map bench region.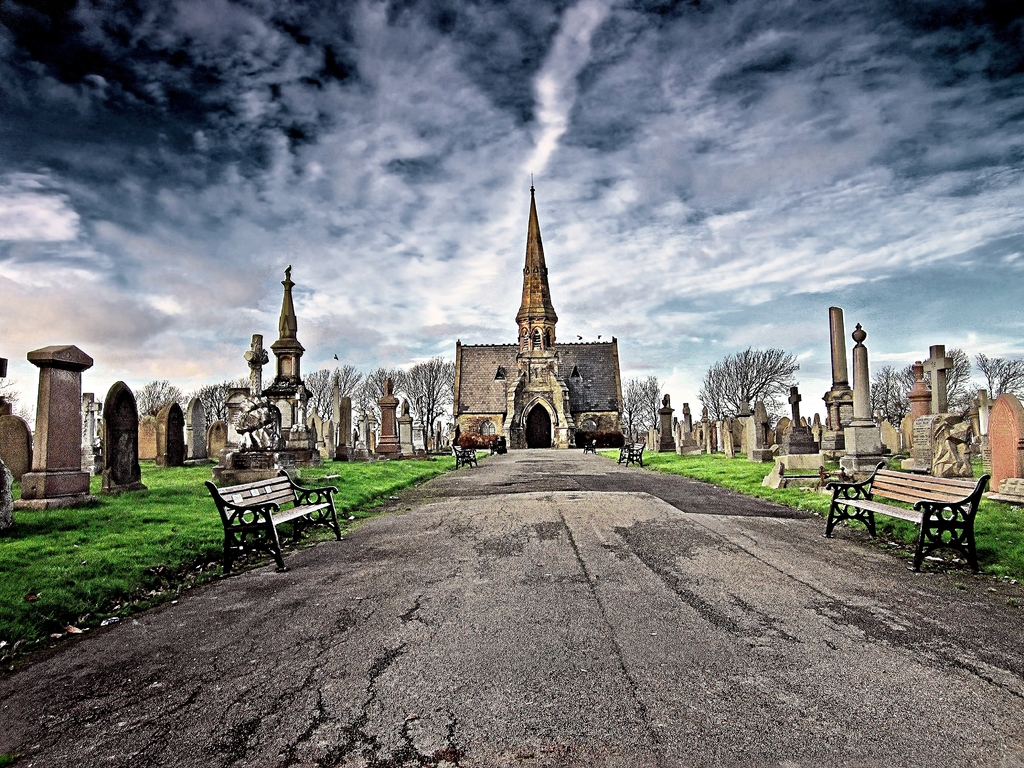
Mapped to {"left": 619, "top": 442, "right": 645, "bottom": 467}.
